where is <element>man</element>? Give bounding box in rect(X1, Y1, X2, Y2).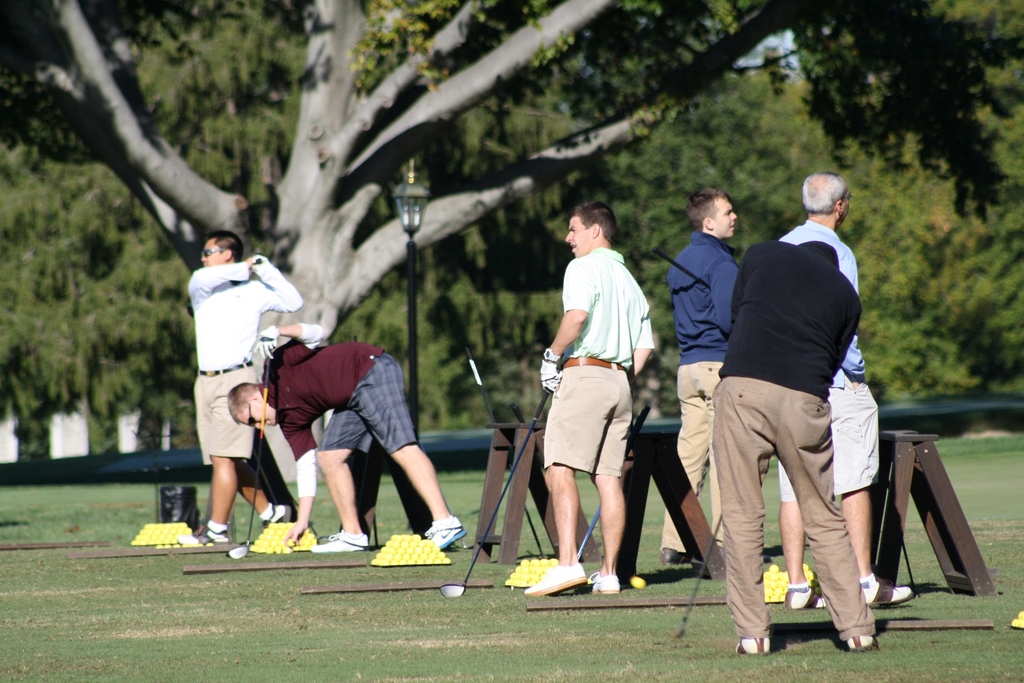
rect(524, 204, 656, 599).
